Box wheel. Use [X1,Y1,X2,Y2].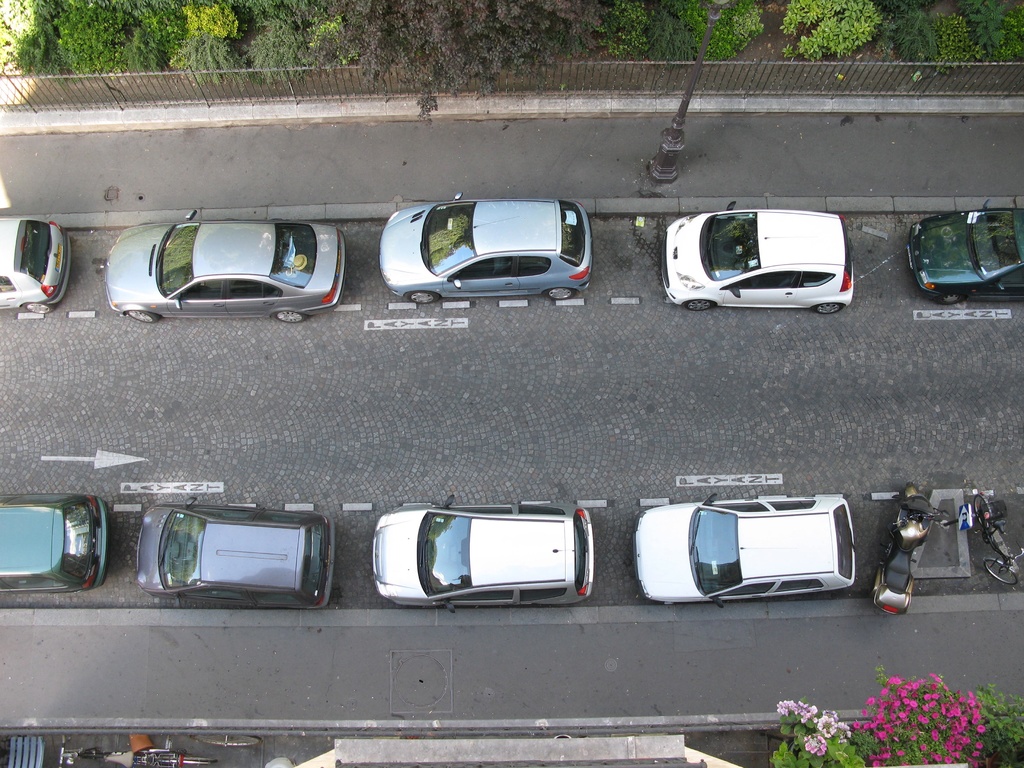
[126,312,159,324].
